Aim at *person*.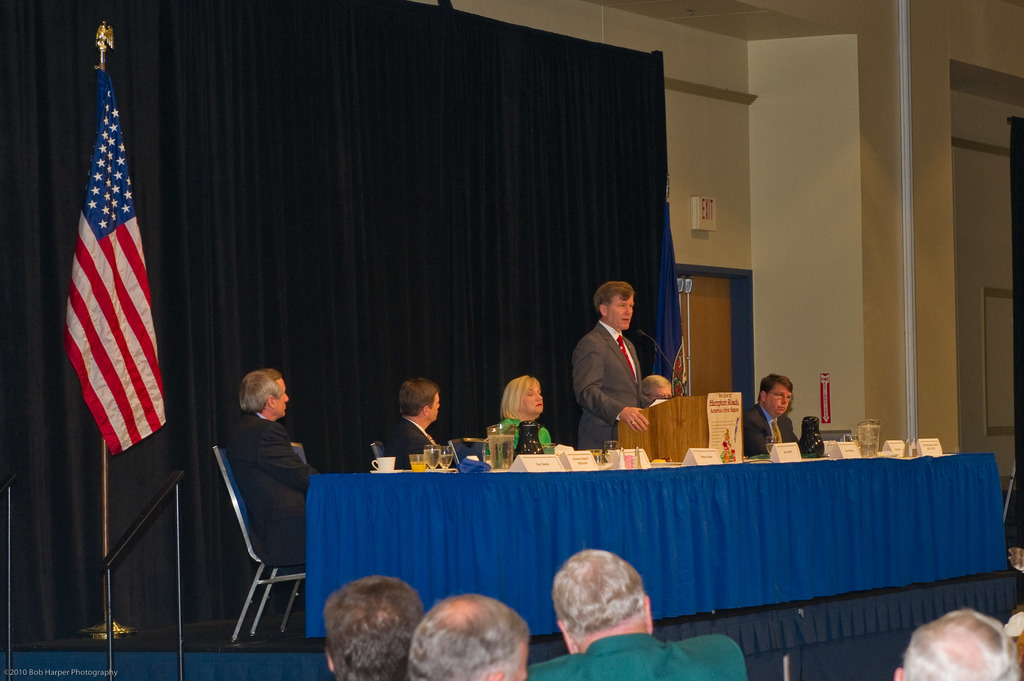
Aimed at box(643, 372, 676, 405).
